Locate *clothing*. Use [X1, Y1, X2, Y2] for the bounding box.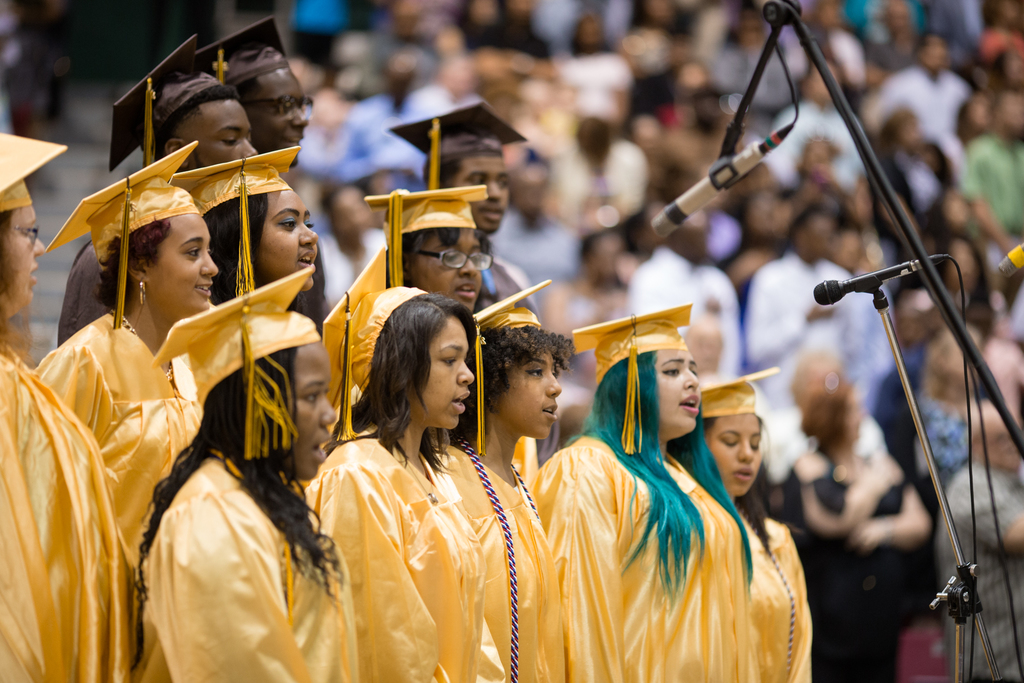
[373, 92, 531, 180].
